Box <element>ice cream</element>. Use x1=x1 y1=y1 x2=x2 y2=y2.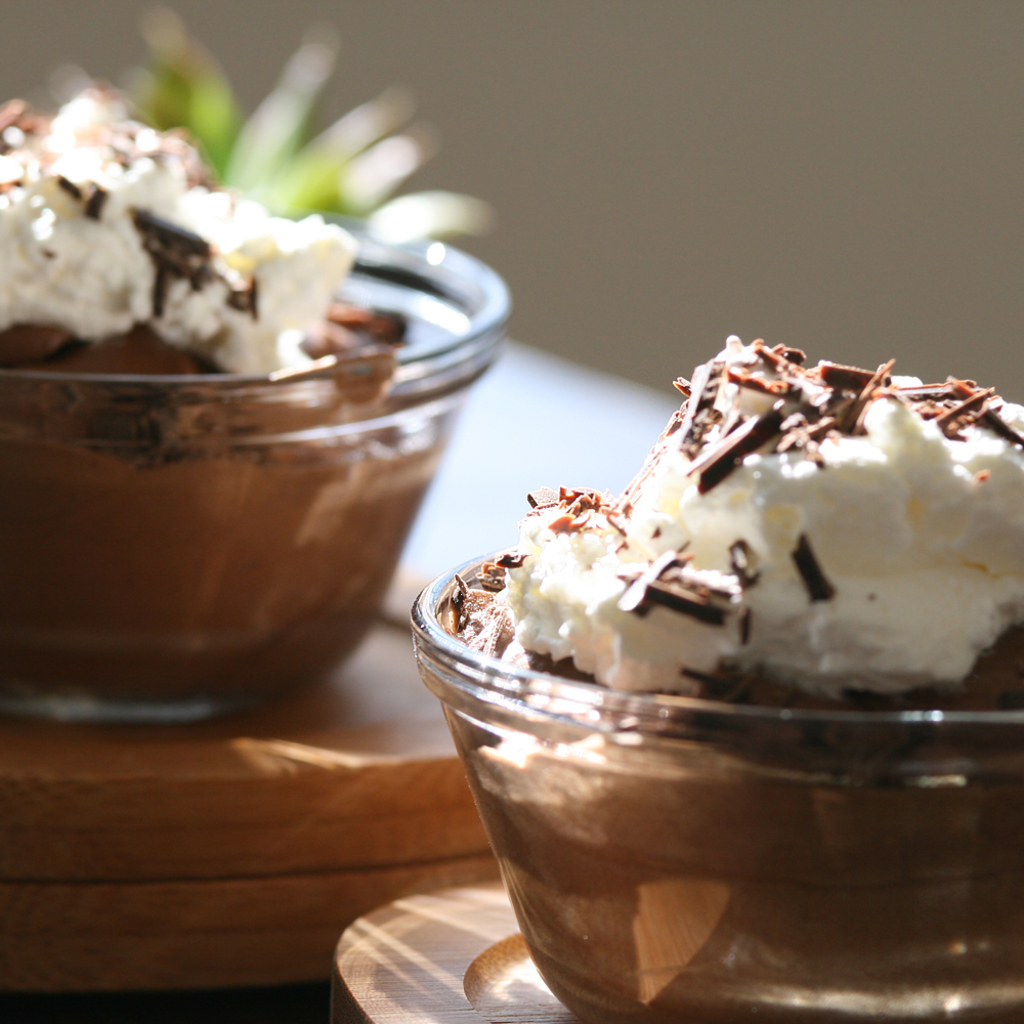
x1=506 y1=337 x2=1023 y2=697.
